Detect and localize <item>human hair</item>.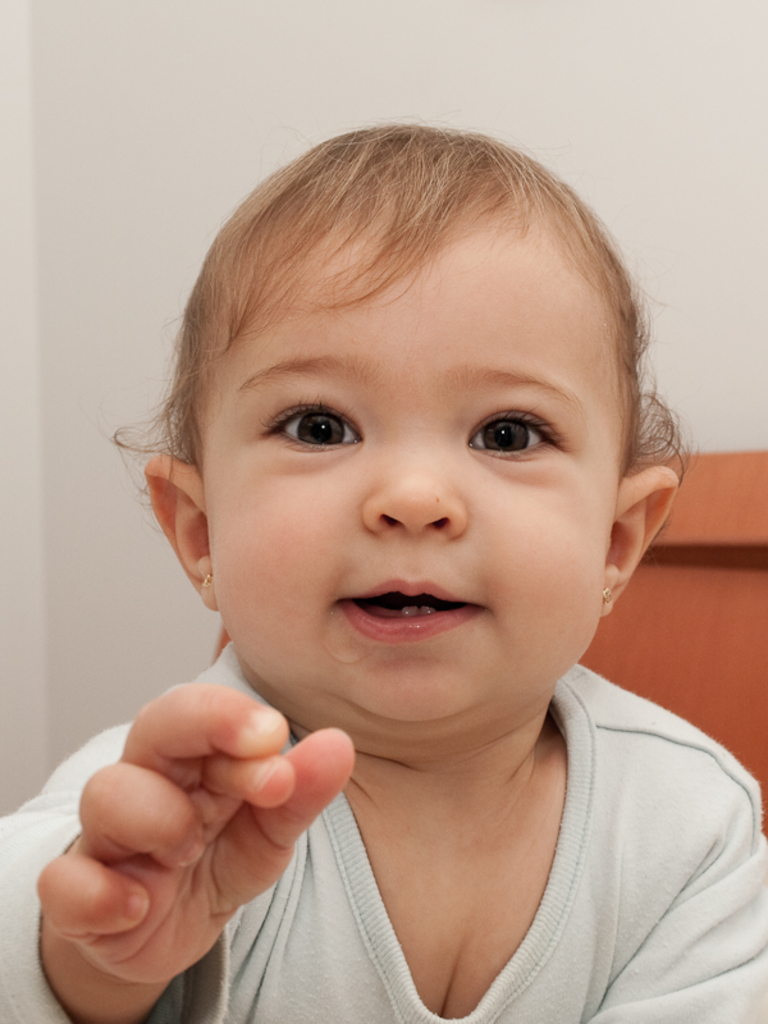
Localized at (x1=99, y1=104, x2=699, y2=557).
